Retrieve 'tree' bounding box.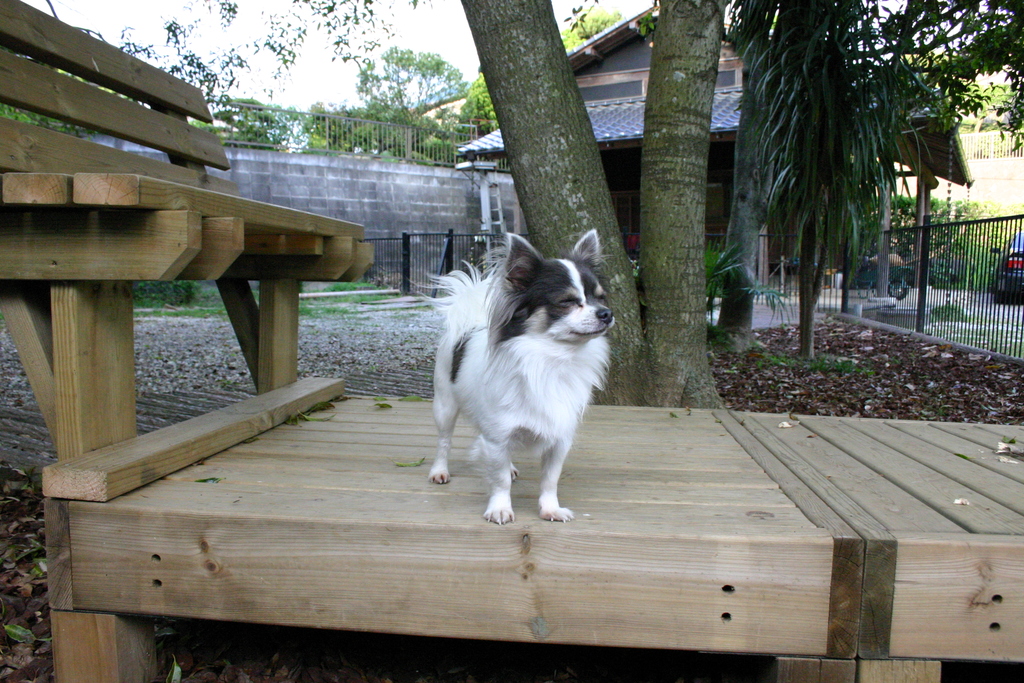
Bounding box: <bbox>358, 46, 477, 158</bbox>.
